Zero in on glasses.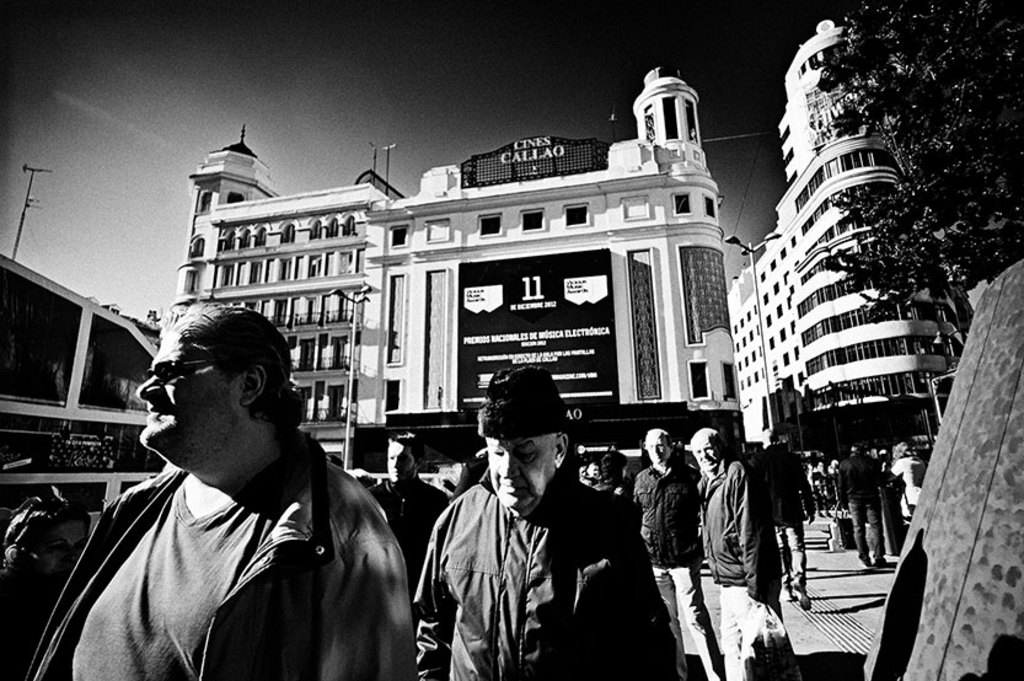
Zeroed in: [140, 359, 218, 385].
